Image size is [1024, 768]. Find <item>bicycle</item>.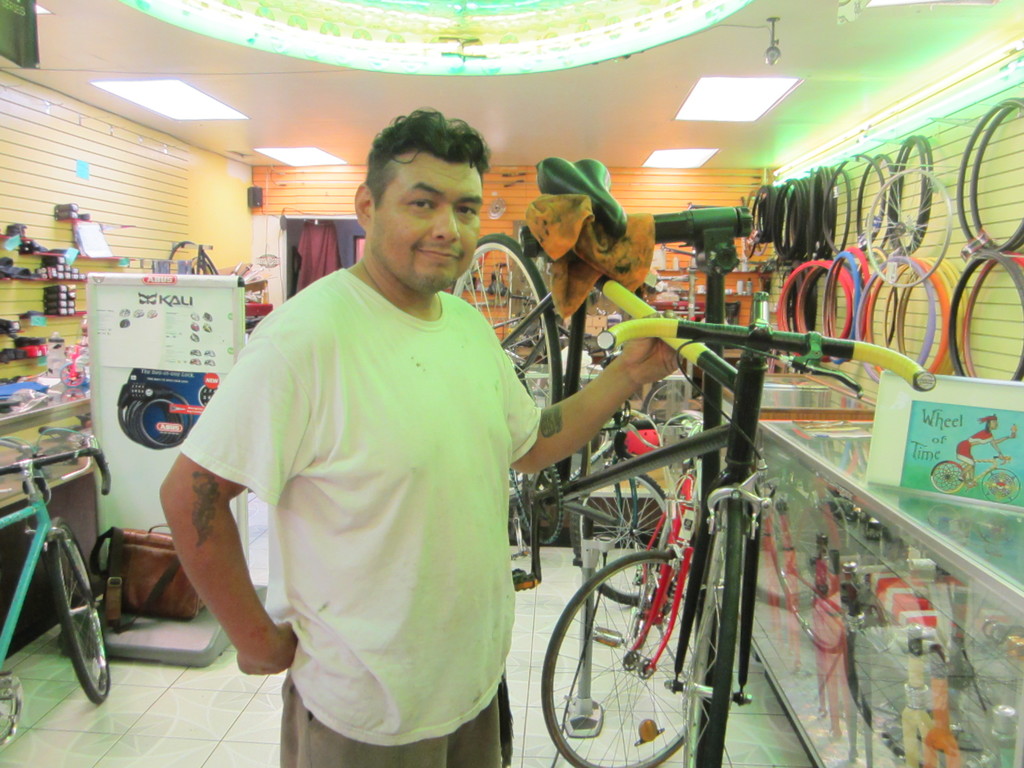
bbox=(440, 157, 930, 767).
